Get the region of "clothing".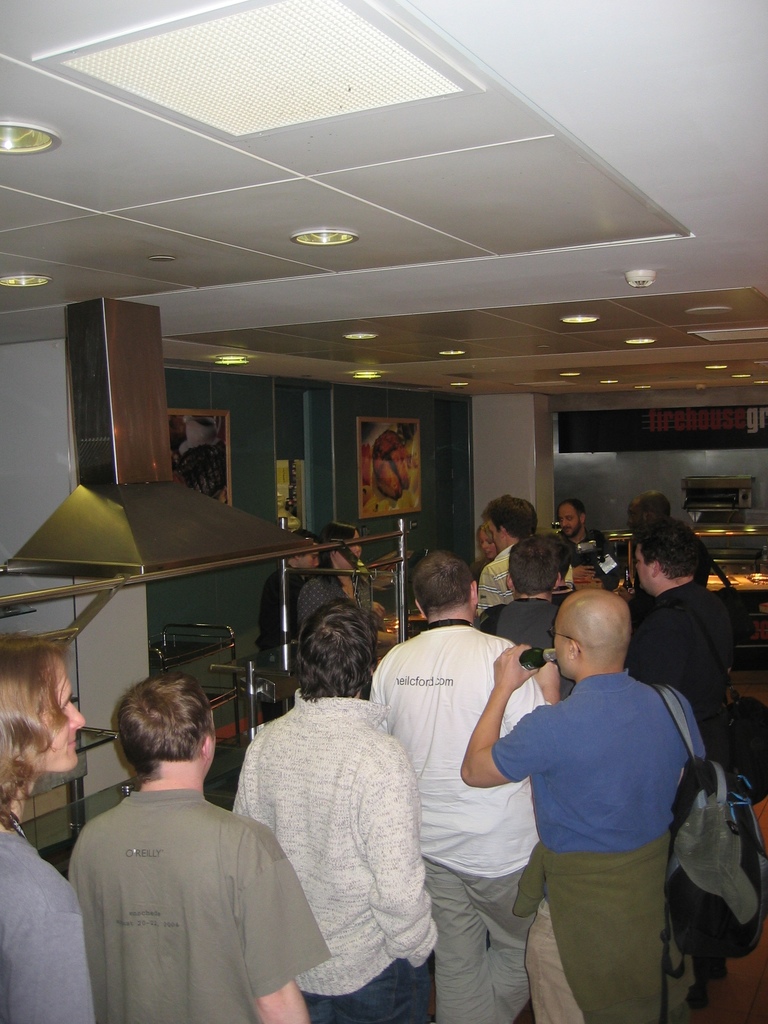
(206, 719, 446, 1023).
